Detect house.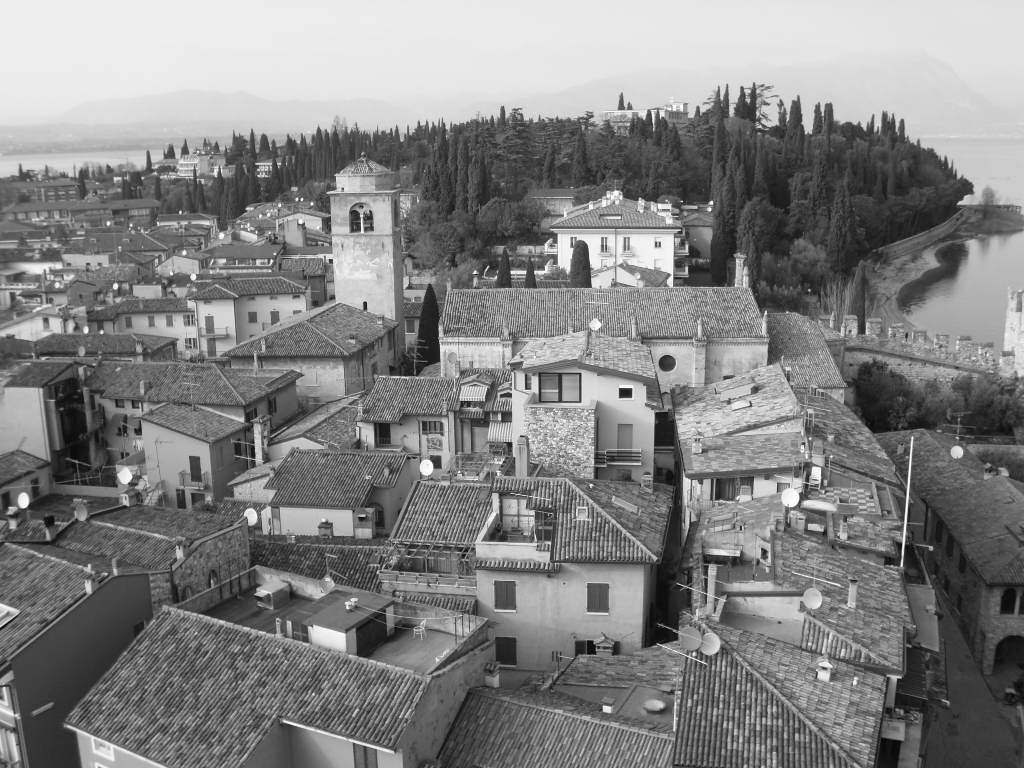
Detected at detection(78, 599, 437, 767).
